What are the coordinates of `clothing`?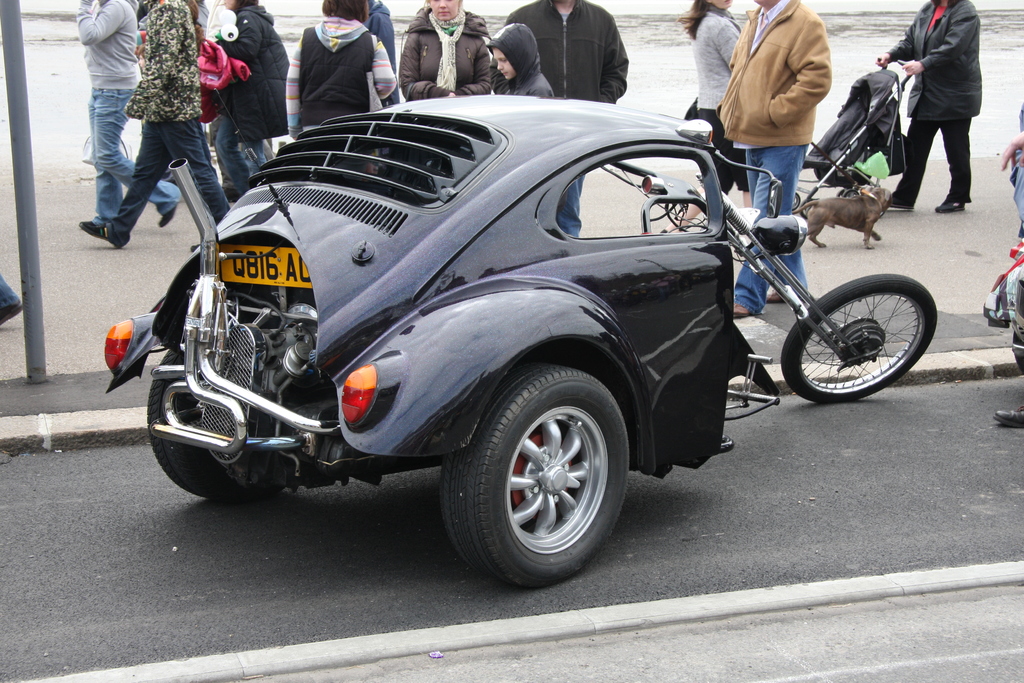
x1=904, y1=0, x2=996, y2=188.
